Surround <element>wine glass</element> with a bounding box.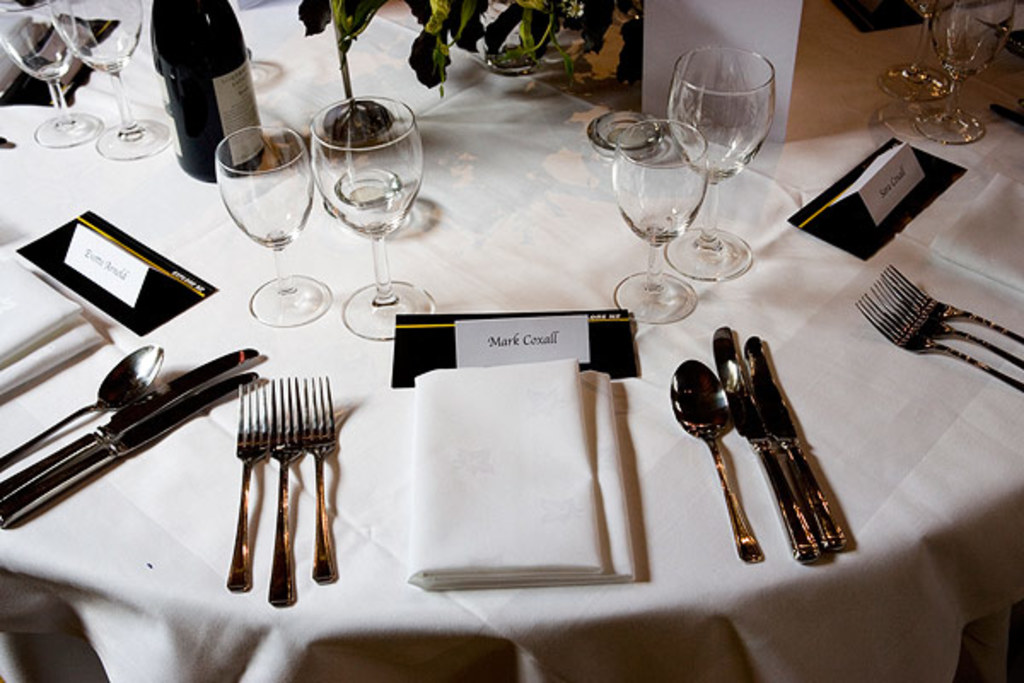
box=[874, 0, 949, 106].
